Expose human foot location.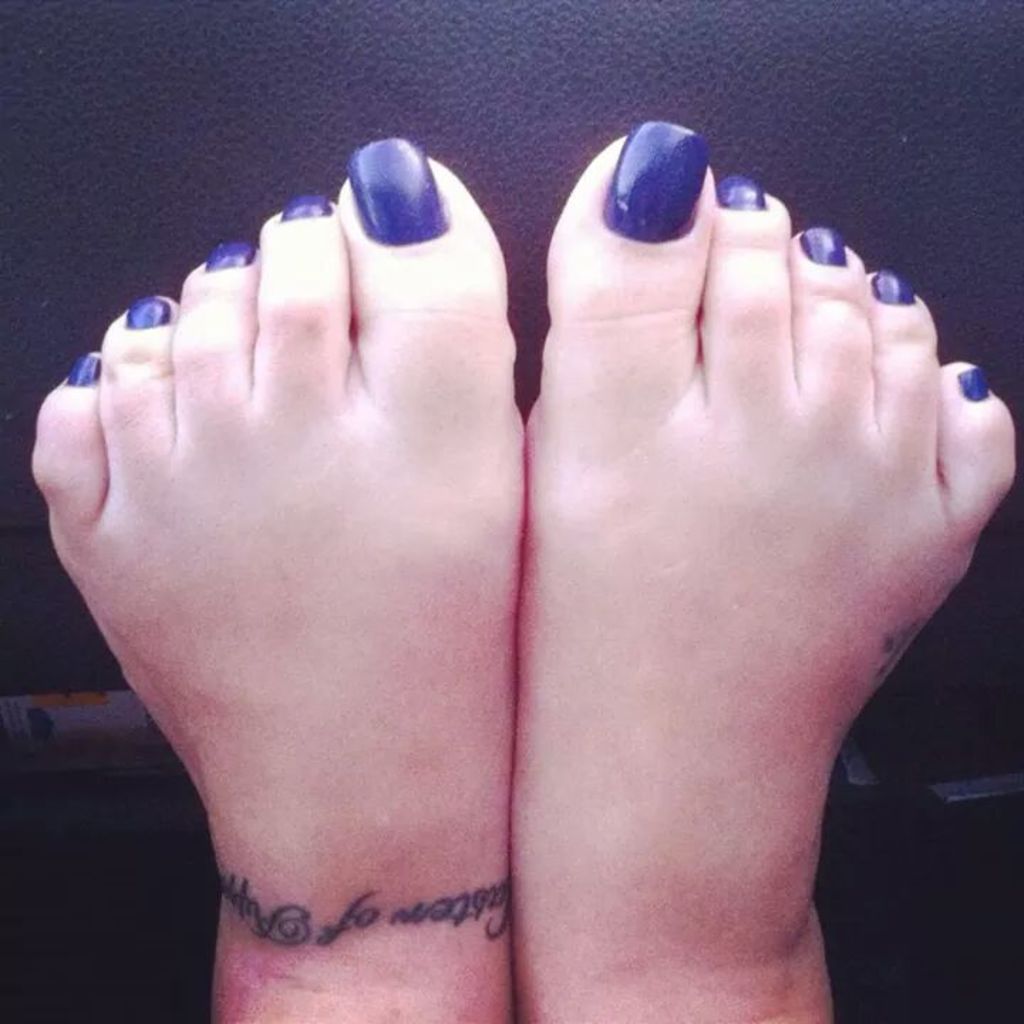
Exposed at Rect(508, 114, 1023, 1023).
